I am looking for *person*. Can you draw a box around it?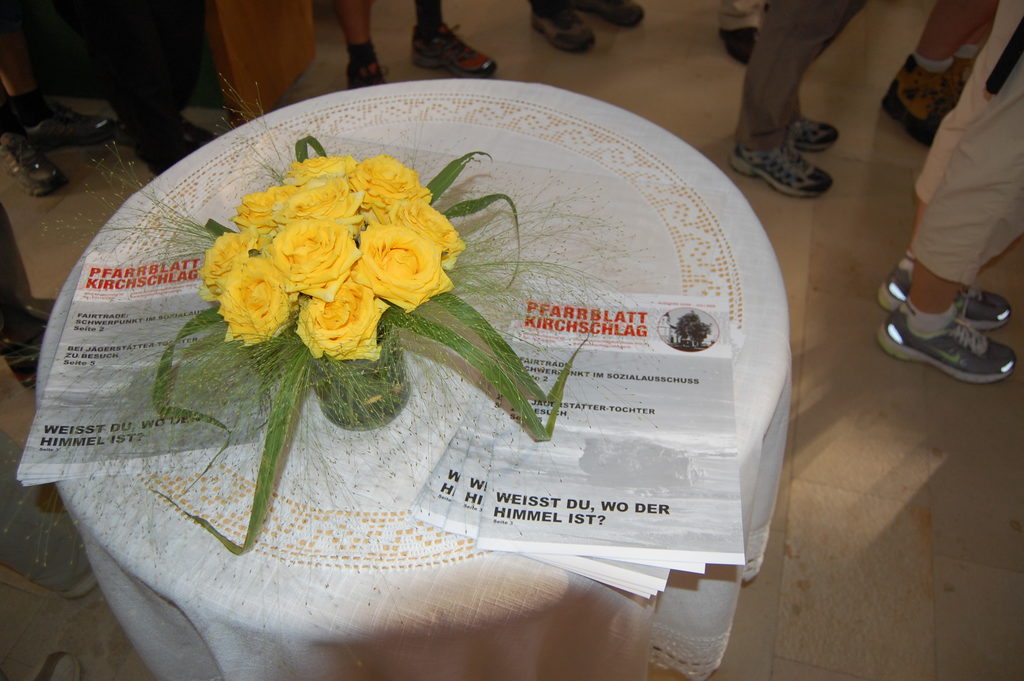
Sure, the bounding box is 887:0:992:144.
